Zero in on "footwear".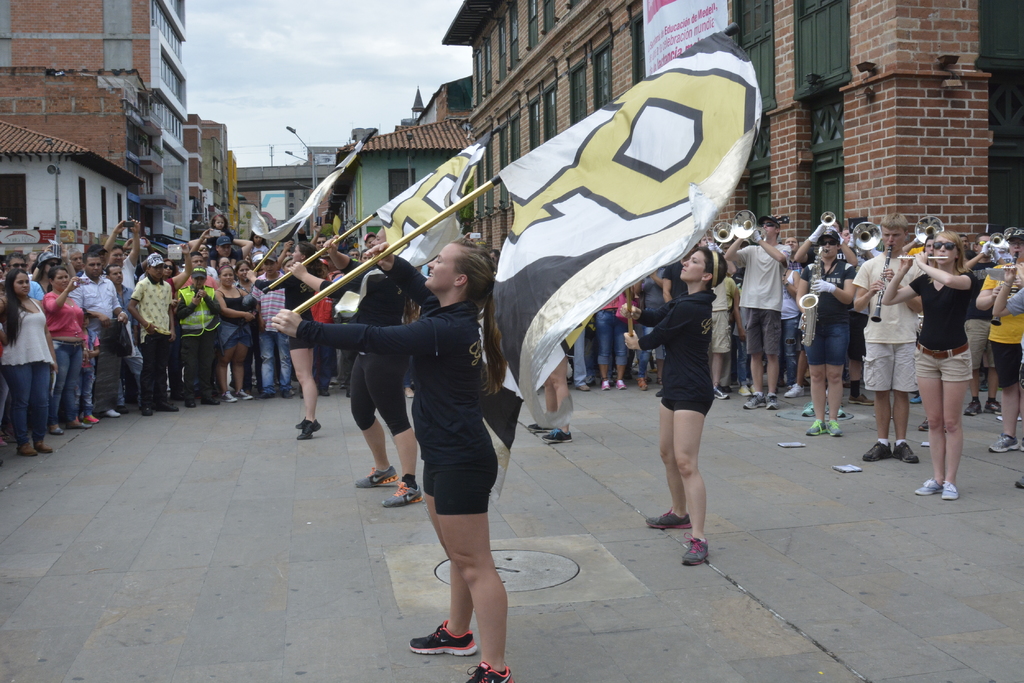
Zeroed in: 202:396:221:409.
